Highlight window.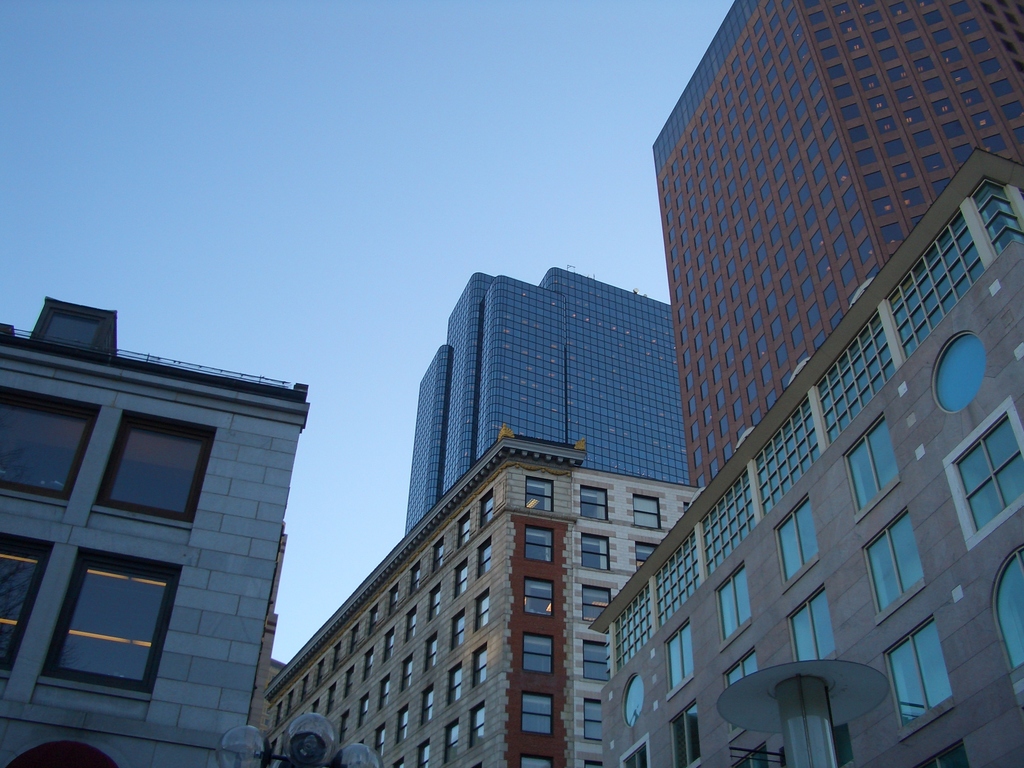
Highlighted region: (515,622,559,680).
